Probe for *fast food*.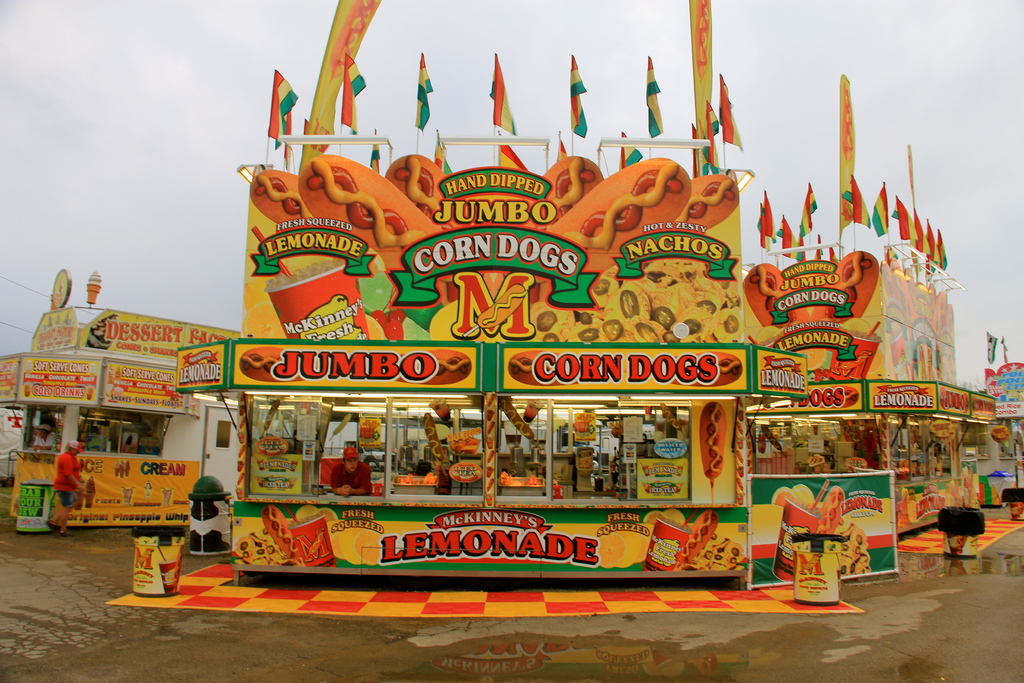
Probe result: crop(646, 513, 692, 571).
